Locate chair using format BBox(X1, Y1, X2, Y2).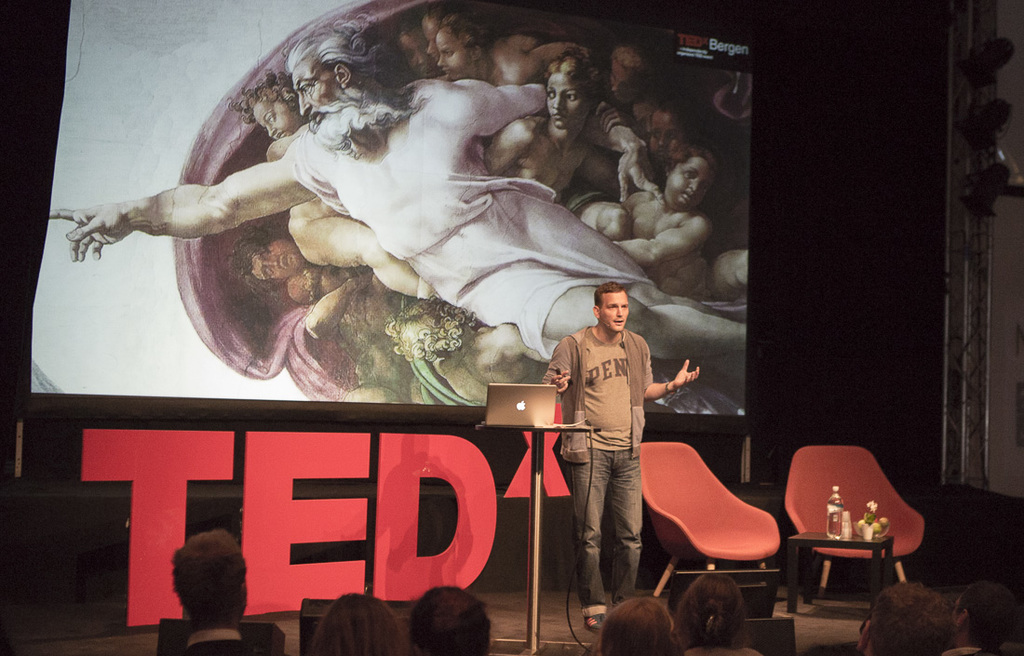
BBox(640, 440, 782, 595).
